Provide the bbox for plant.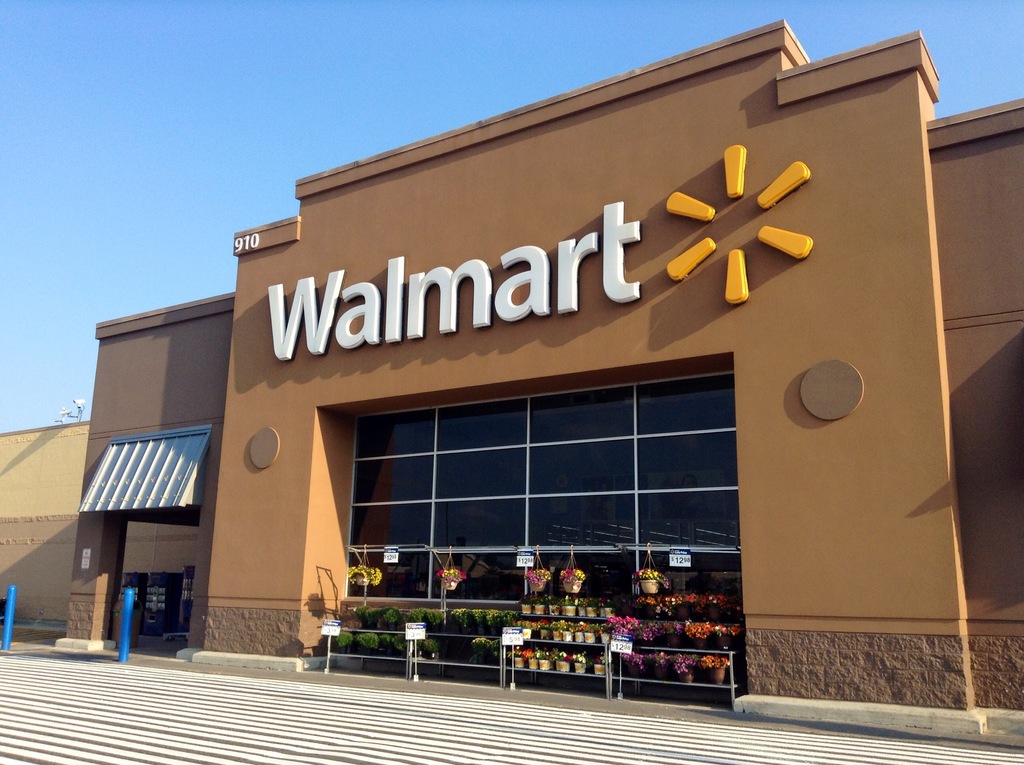
673, 653, 700, 674.
